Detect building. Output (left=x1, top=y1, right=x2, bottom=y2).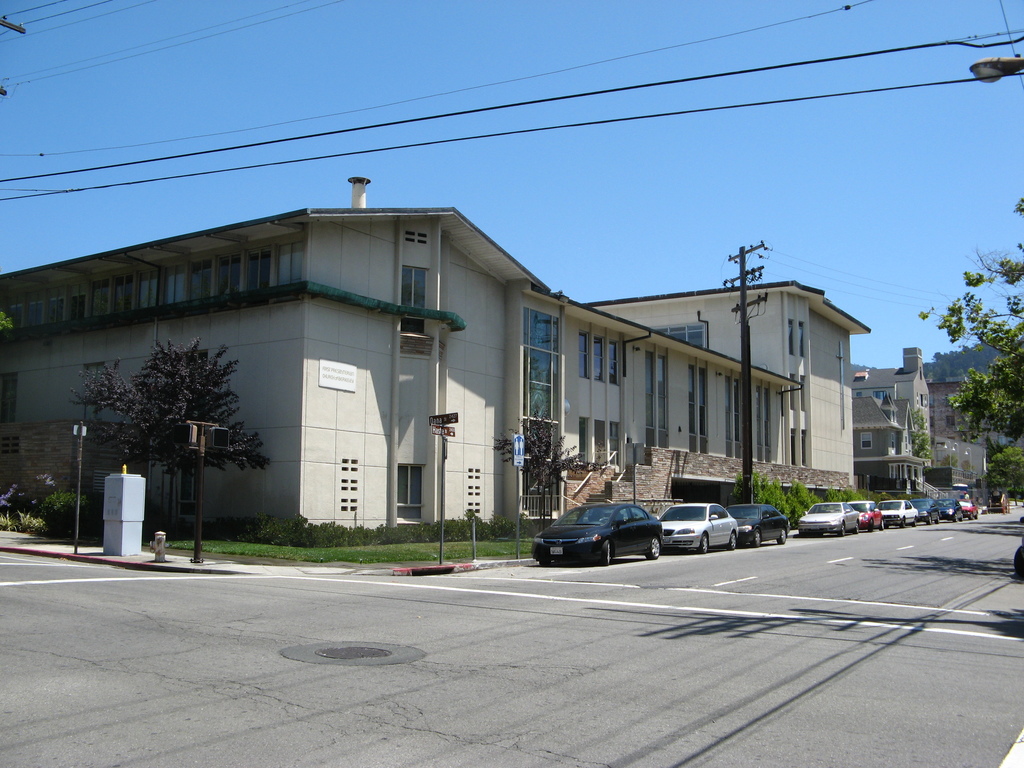
(left=0, top=170, right=875, bottom=524).
